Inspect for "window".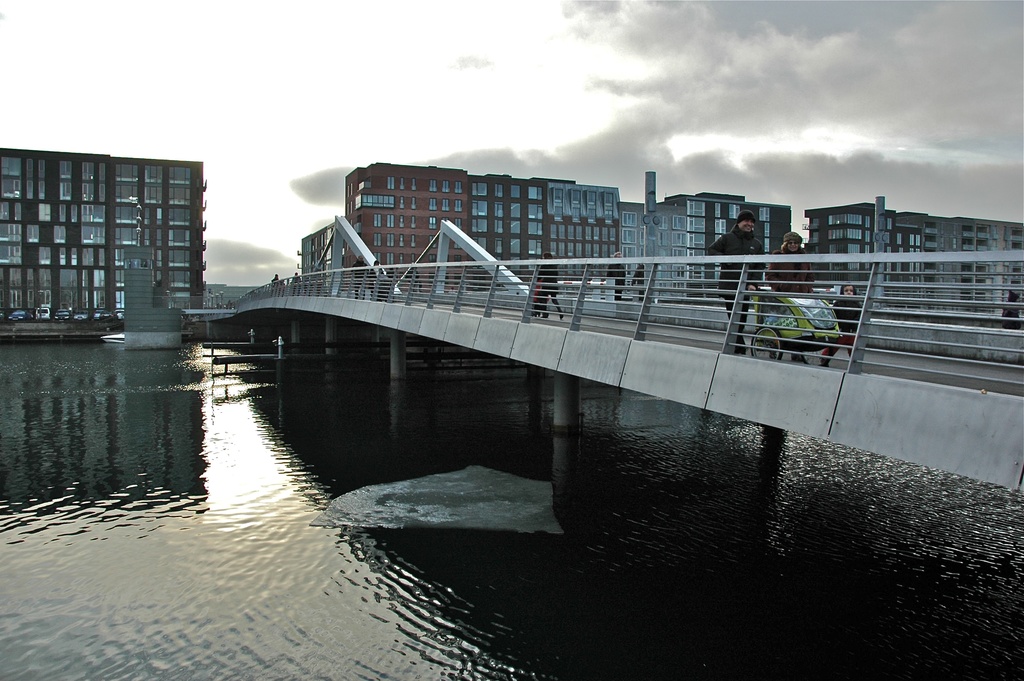
Inspection: 355, 197, 362, 206.
